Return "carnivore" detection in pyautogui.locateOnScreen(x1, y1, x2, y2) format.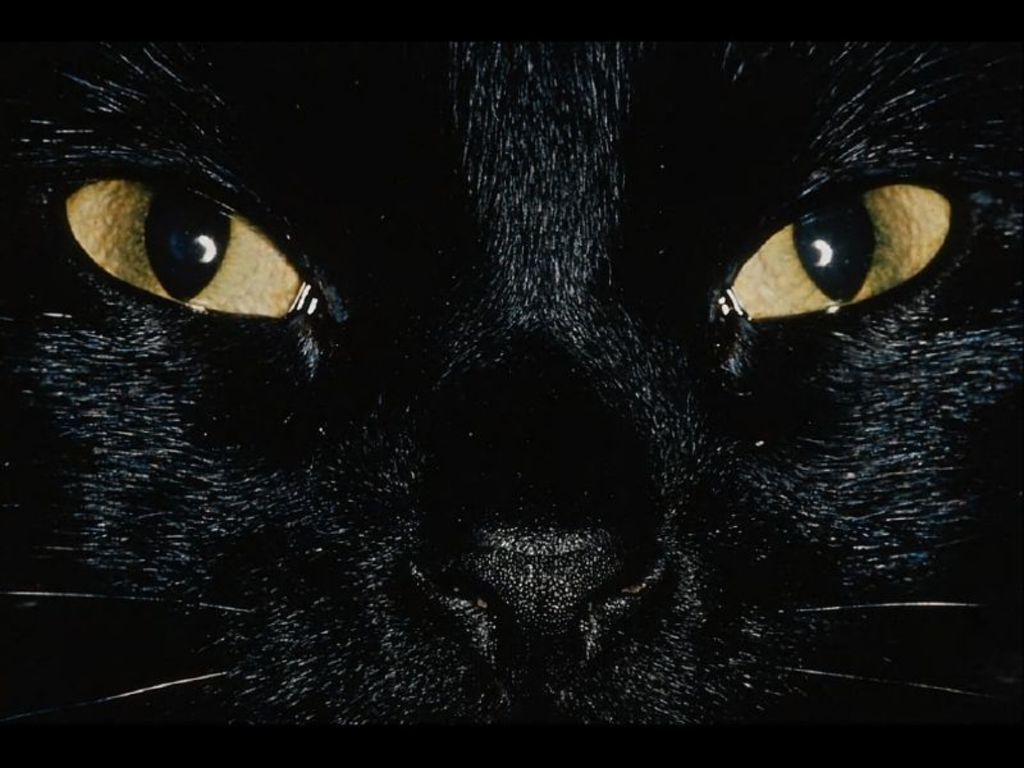
pyautogui.locateOnScreen(0, 0, 1023, 730).
